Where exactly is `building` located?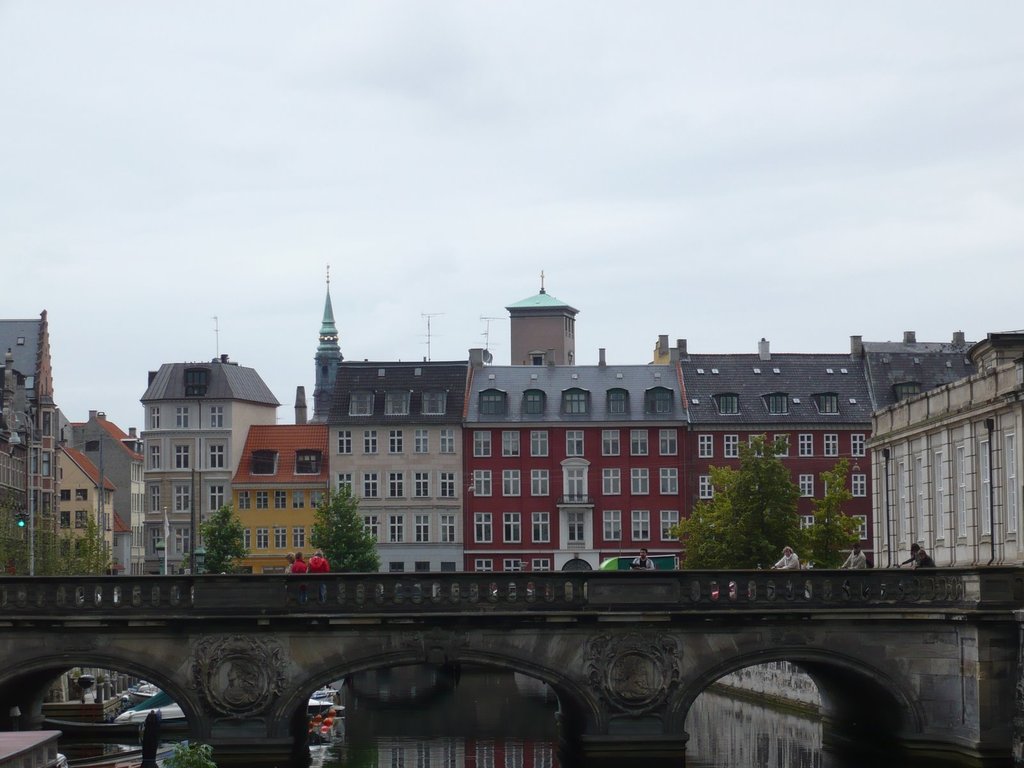
Its bounding box is bbox(228, 424, 330, 575).
